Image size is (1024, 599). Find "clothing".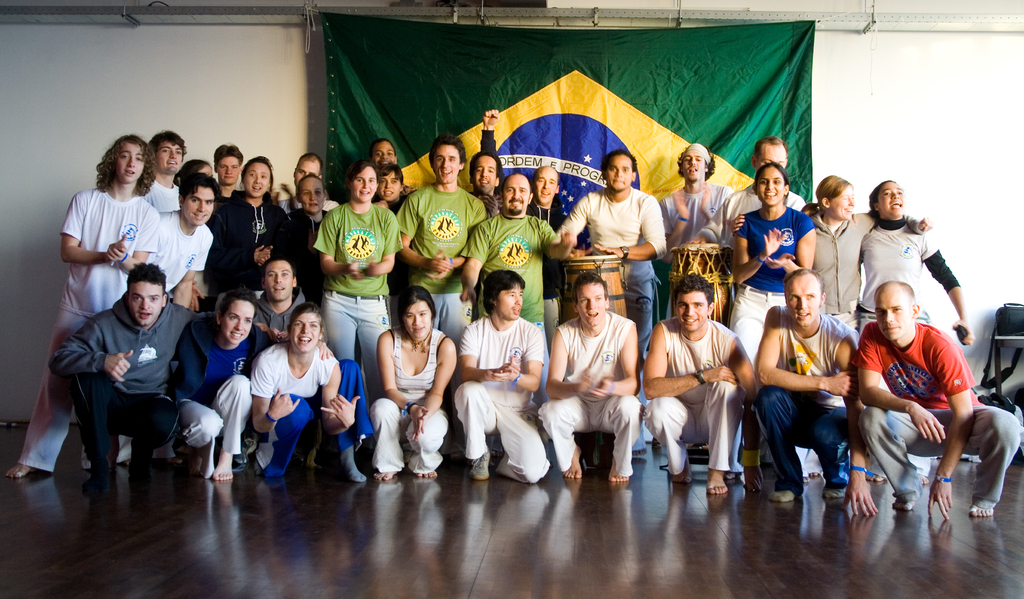
178, 310, 283, 464.
